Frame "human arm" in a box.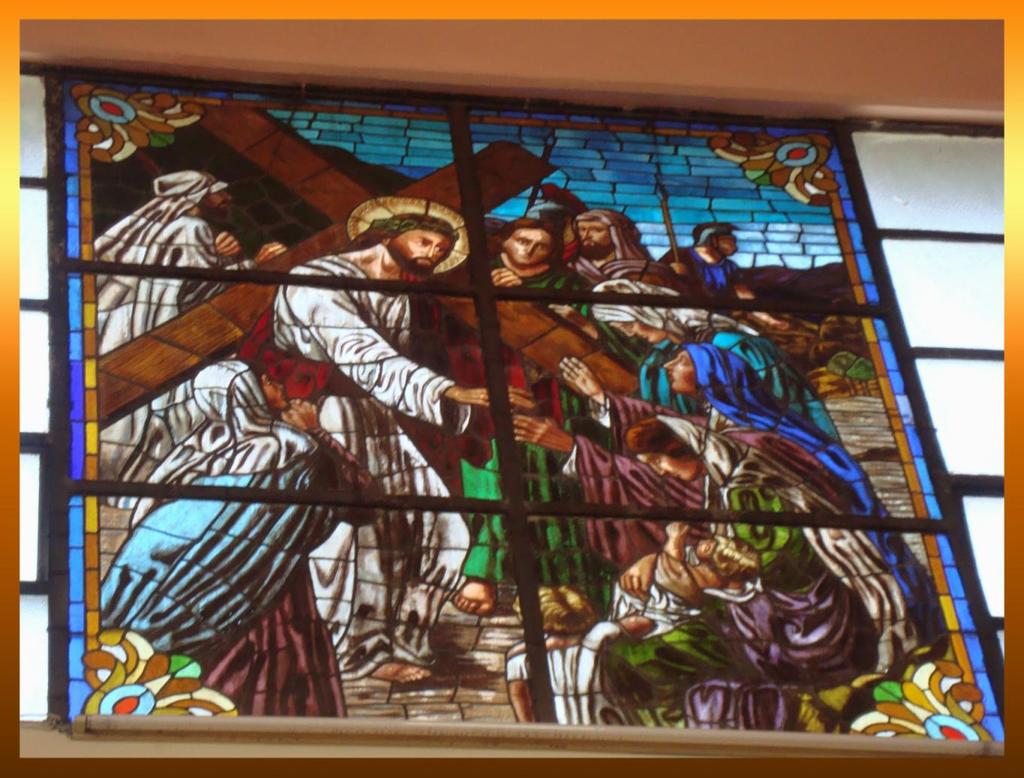
box=[180, 214, 288, 301].
